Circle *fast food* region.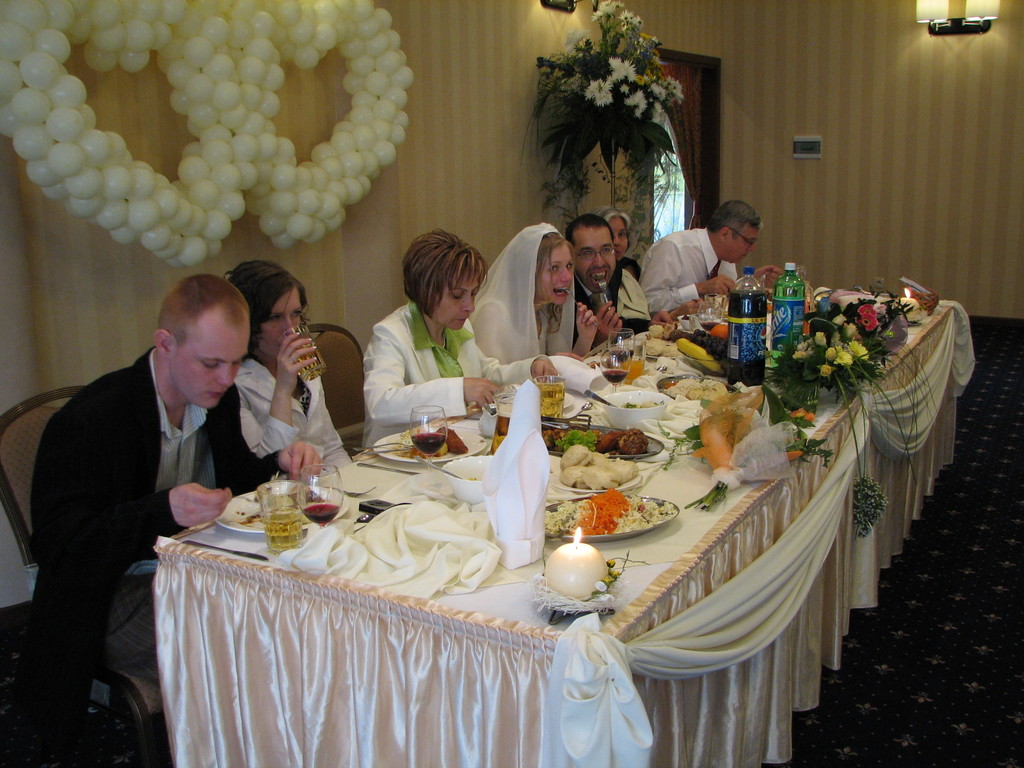
Region: detection(592, 450, 613, 467).
